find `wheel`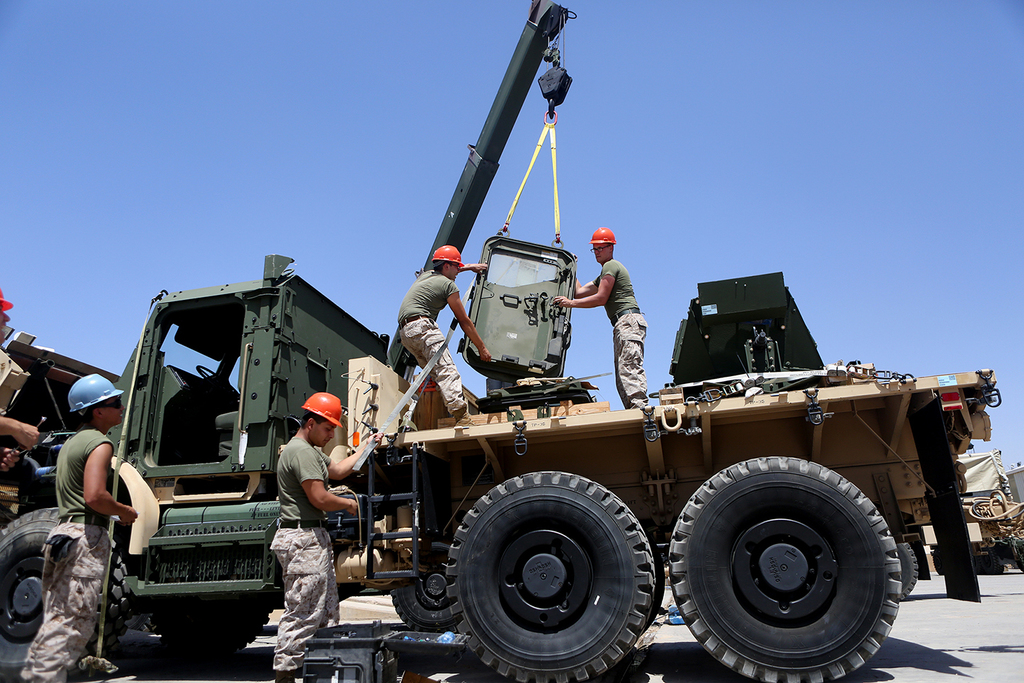
[x1=388, y1=540, x2=464, y2=628]
